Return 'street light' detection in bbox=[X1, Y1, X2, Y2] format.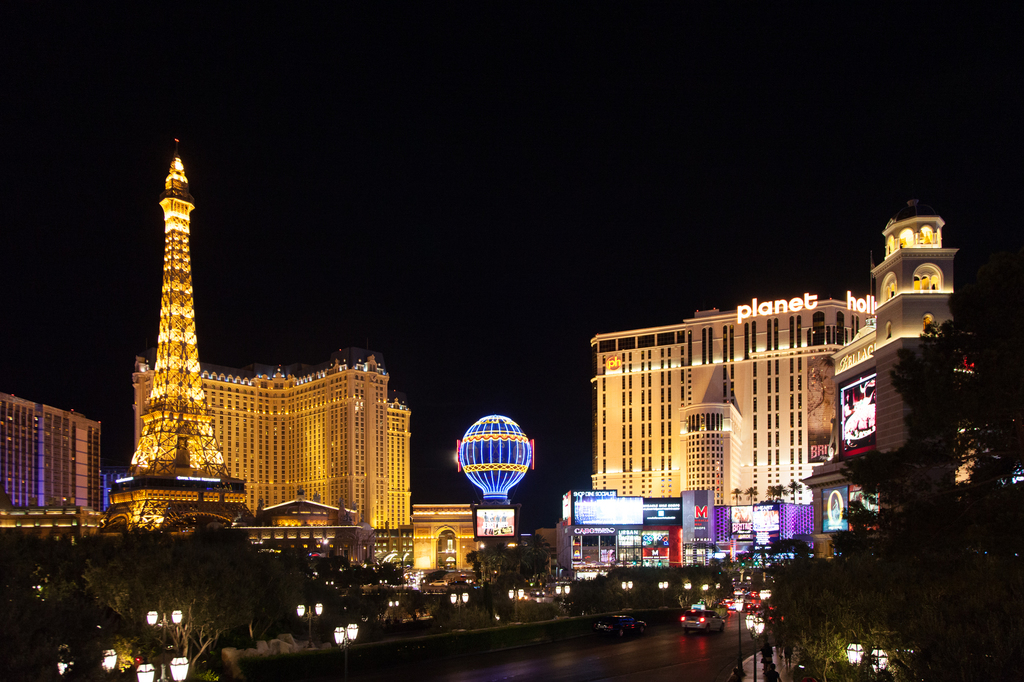
bbox=[100, 643, 121, 676].
